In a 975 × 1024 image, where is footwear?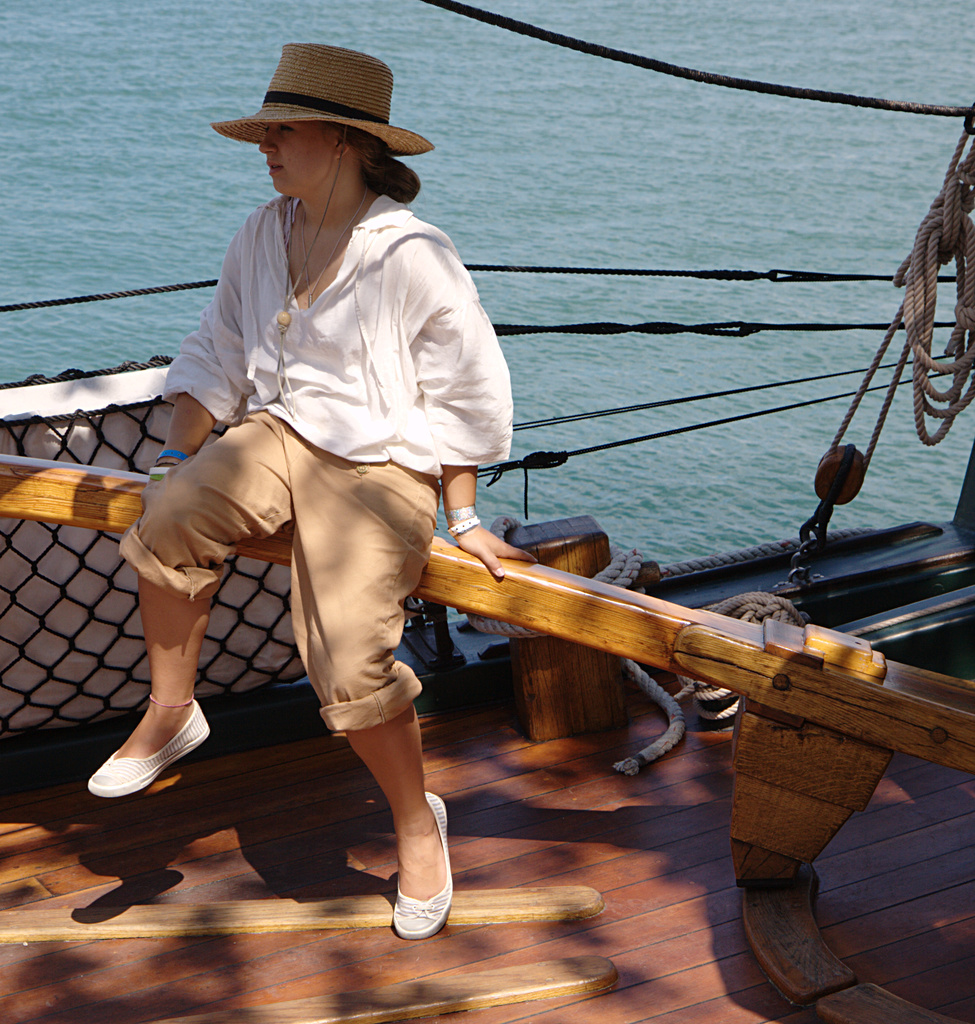
bbox=[393, 790, 452, 941].
